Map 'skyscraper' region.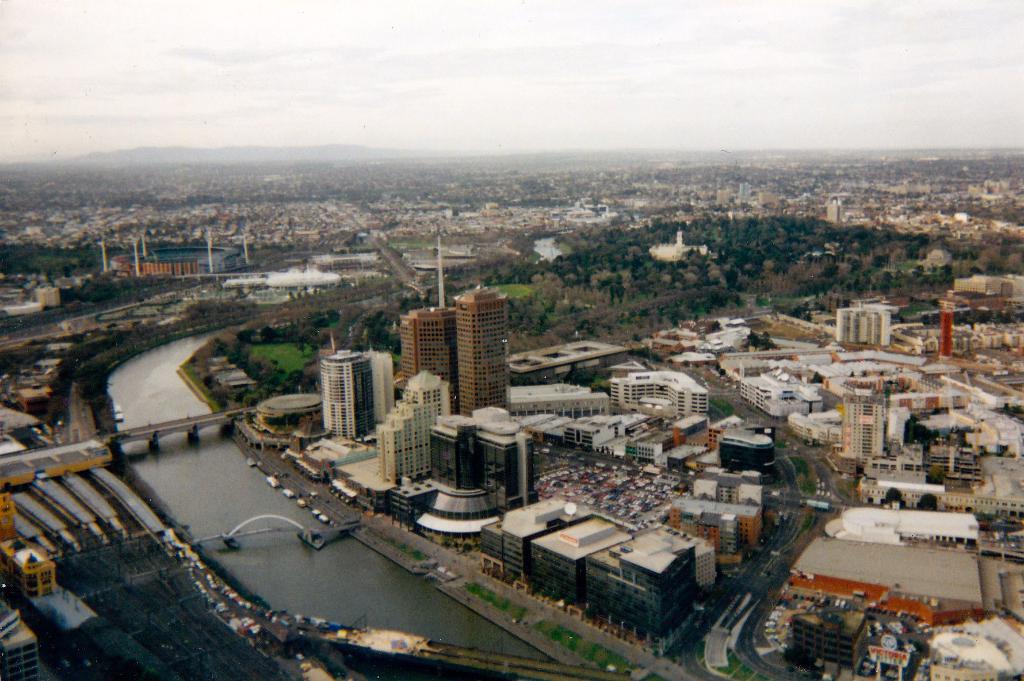
Mapped to region(401, 298, 462, 419).
